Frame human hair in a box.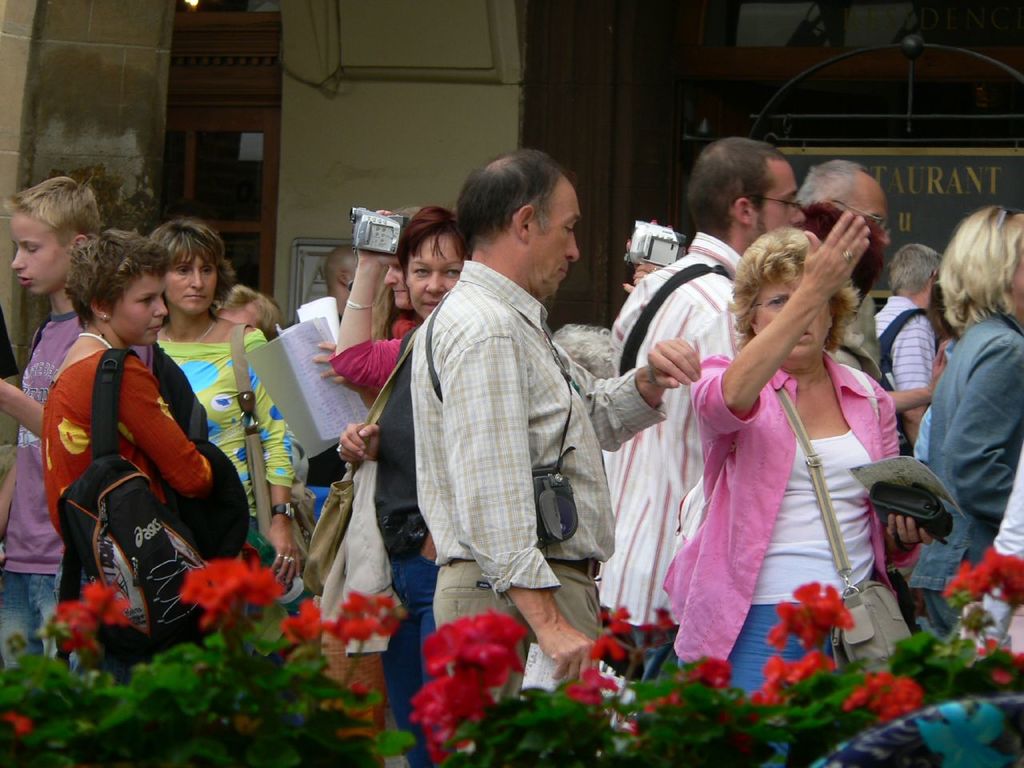
<box>942,198,1016,348</box>.
